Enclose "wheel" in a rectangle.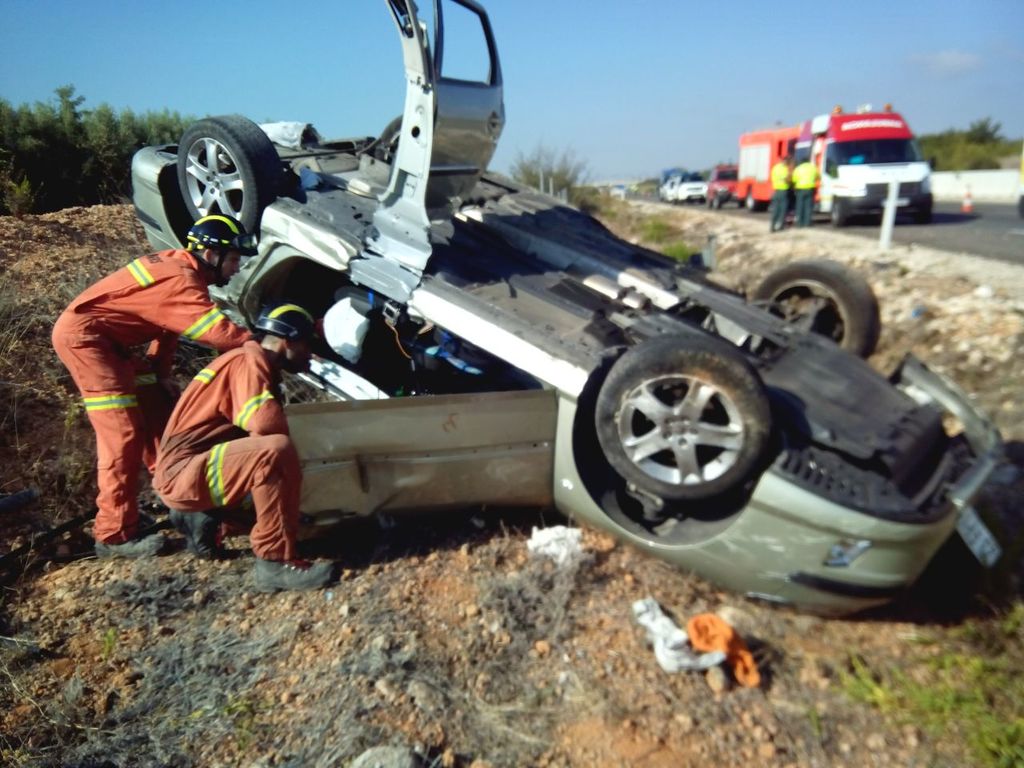
x1=911, y1=200, x2=931, y2=223.
